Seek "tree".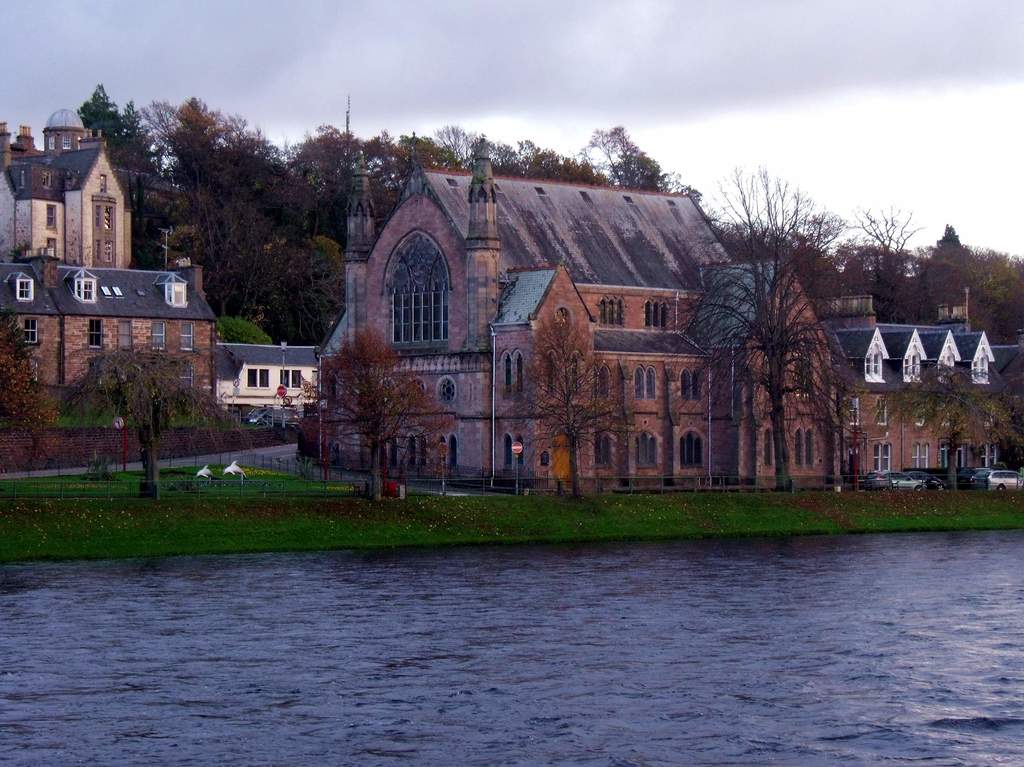
bbox(132, 86, 192, 190).
